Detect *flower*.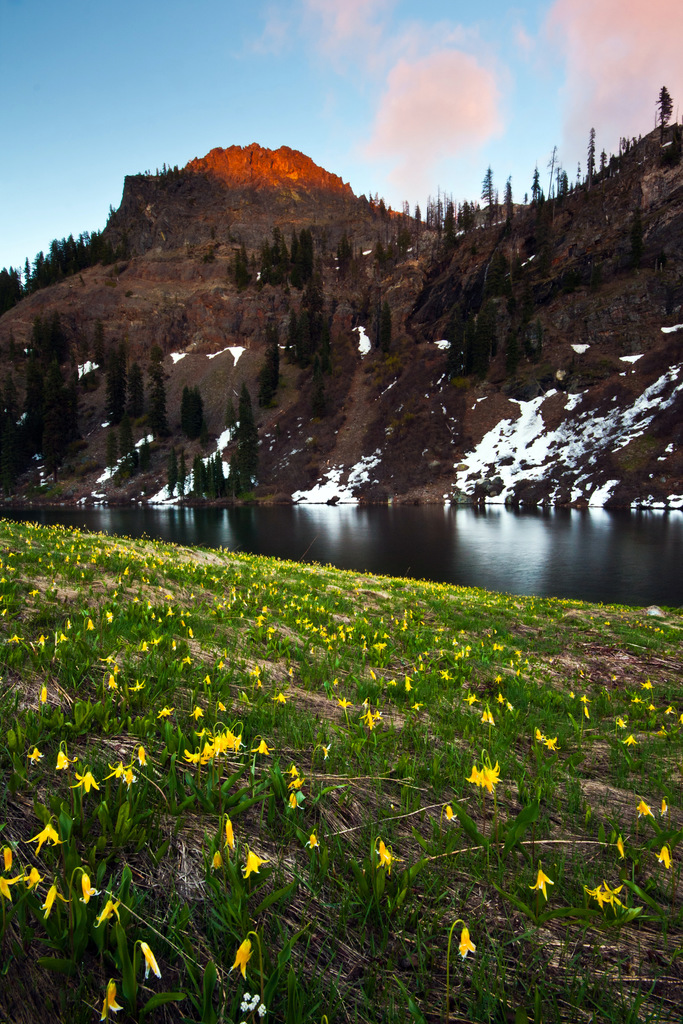
Detected at {"x1": 103, "y1": 654, "x2": 113, "y2": 659}.
